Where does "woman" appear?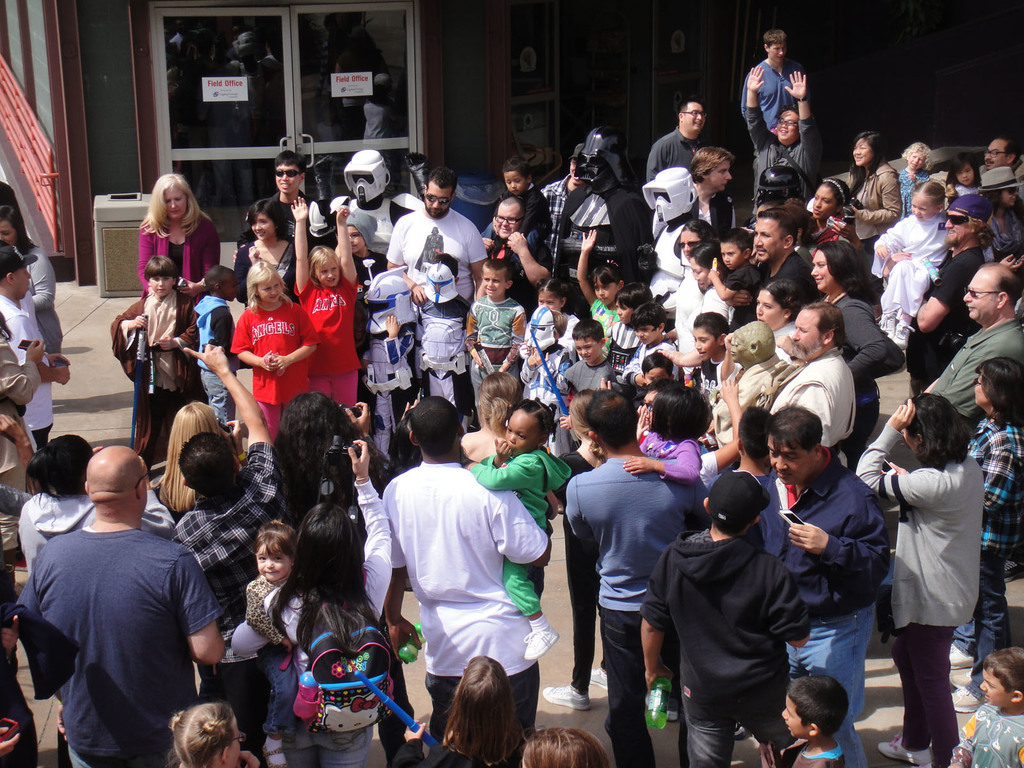
Appears at 136,165,218,343.
